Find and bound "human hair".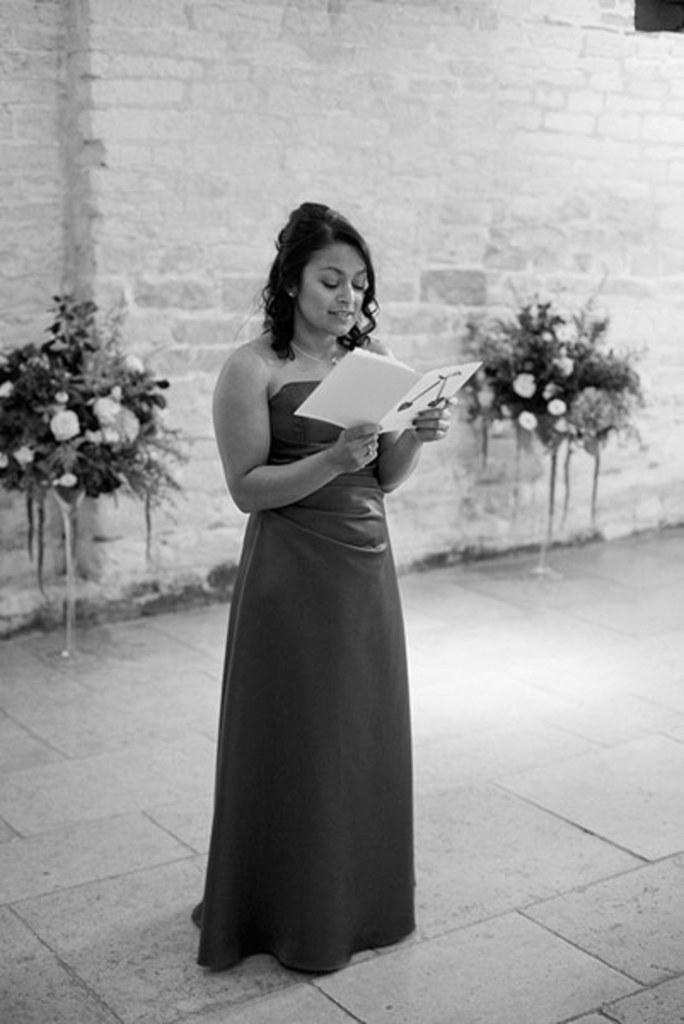
Bound: [x1=270, y1=189, x2=382, y2=341].
